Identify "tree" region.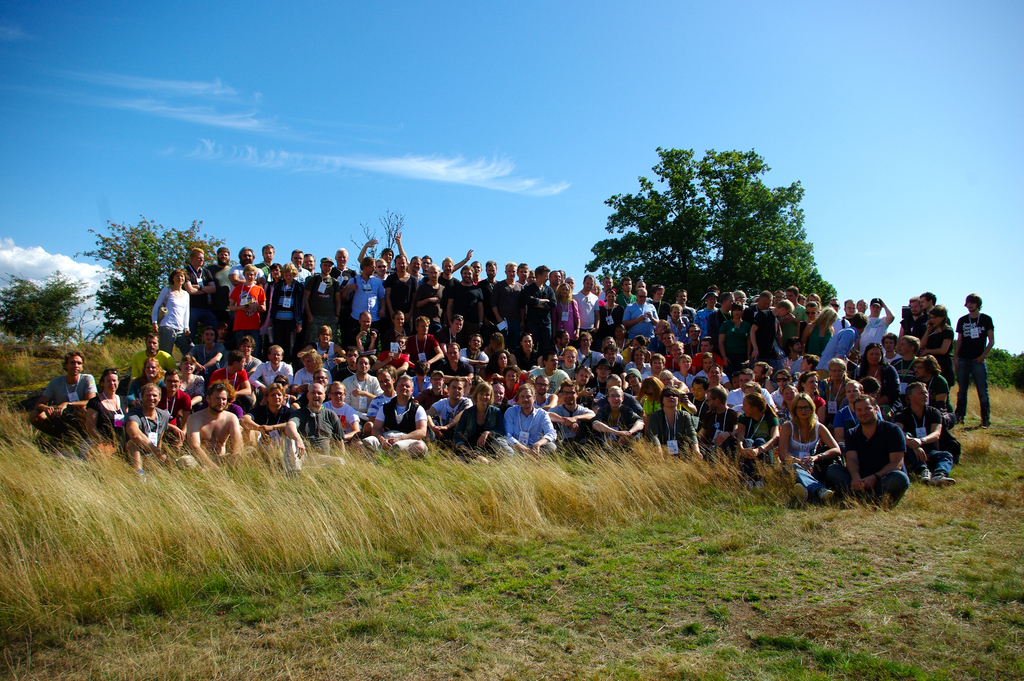
Region: bbox=(0, 265, 94, 350).
